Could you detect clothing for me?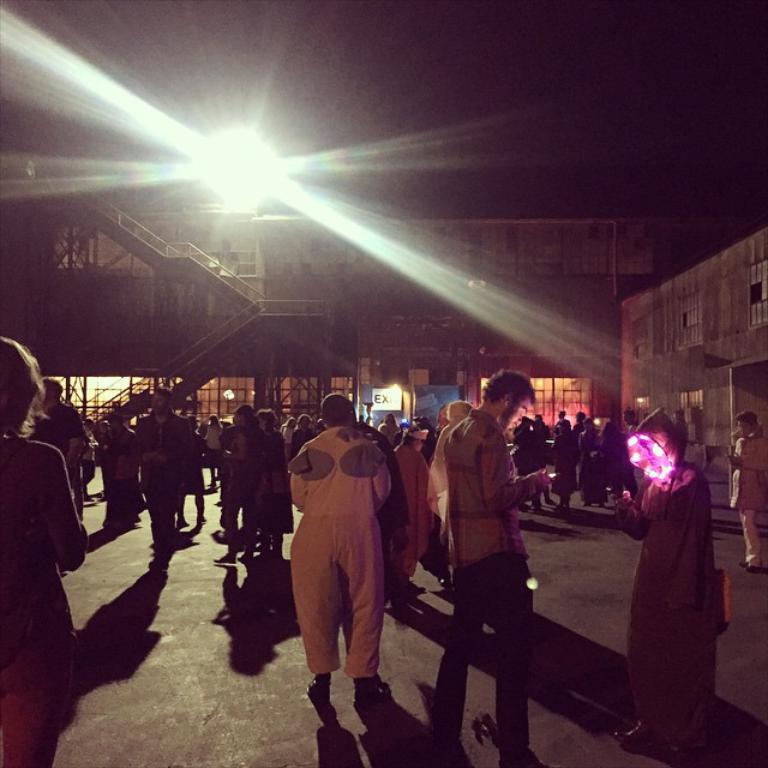
Detection result: {"left": 290, "top": 402, "right": 419, "bottom": 706}.
